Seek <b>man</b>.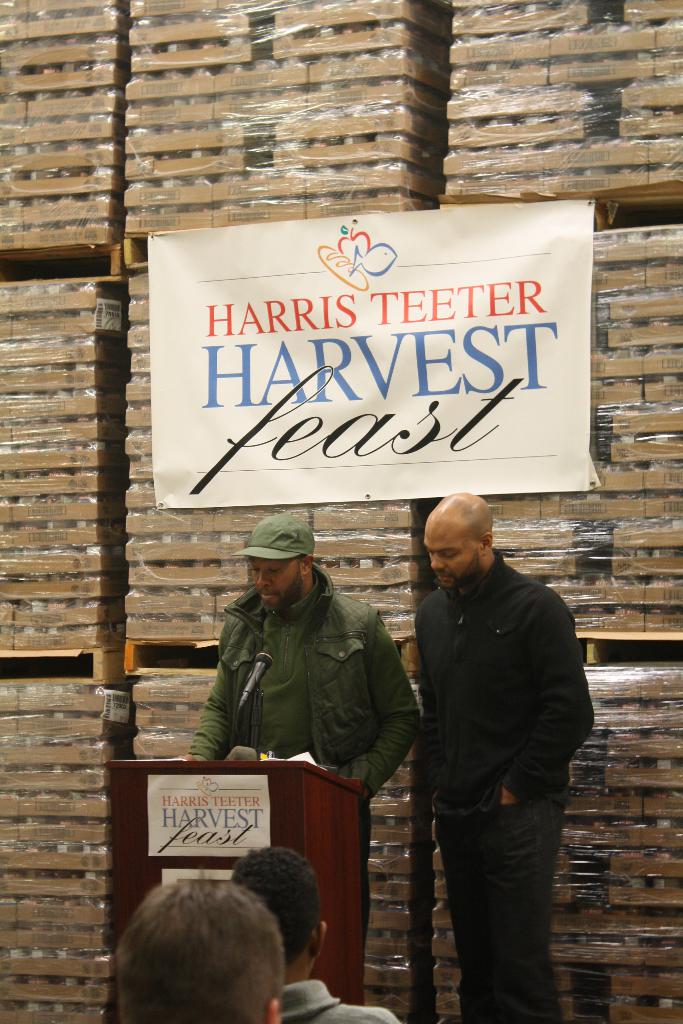
left=212, top=521, right=425, bottom=961.
